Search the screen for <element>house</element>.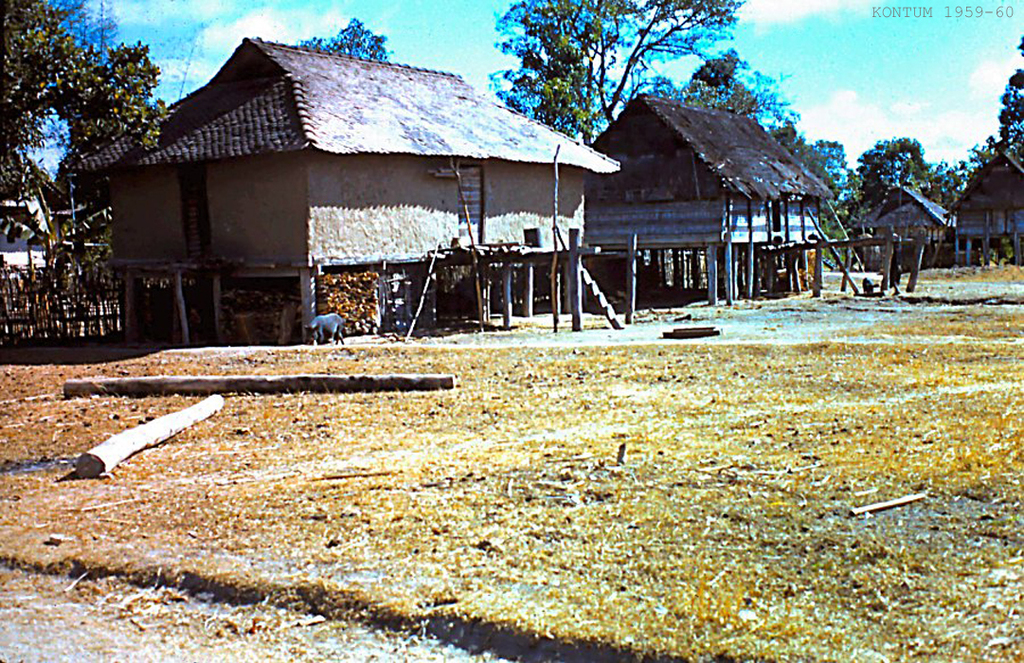
Found at box=[956, 140, 1023, 266].
